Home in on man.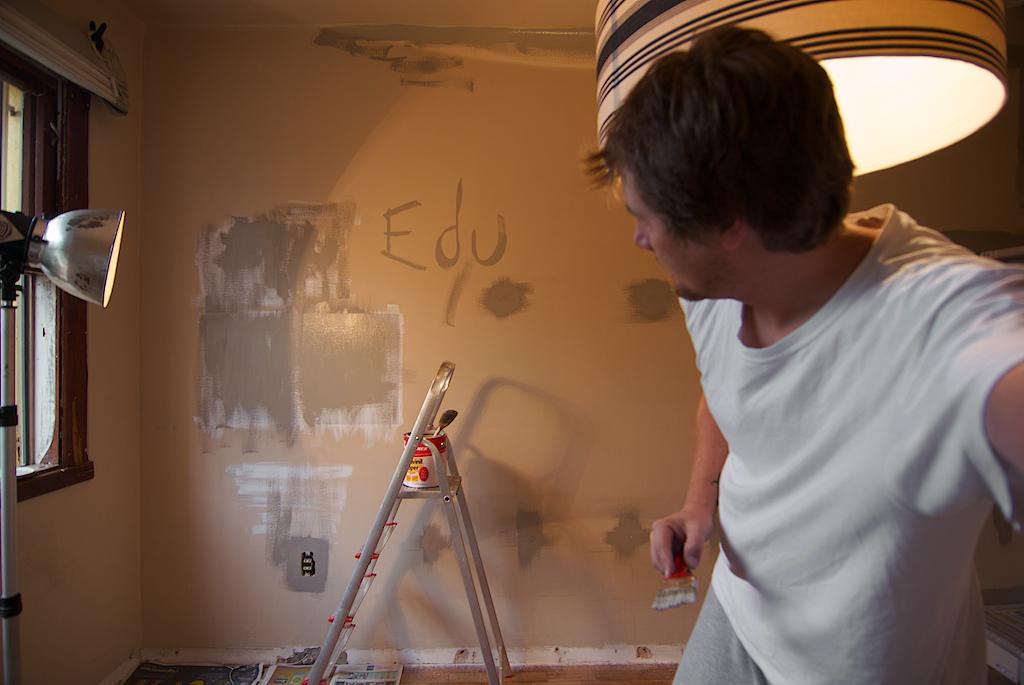
Homed in at [left=533, top=46, right=1005, bottom=661].
